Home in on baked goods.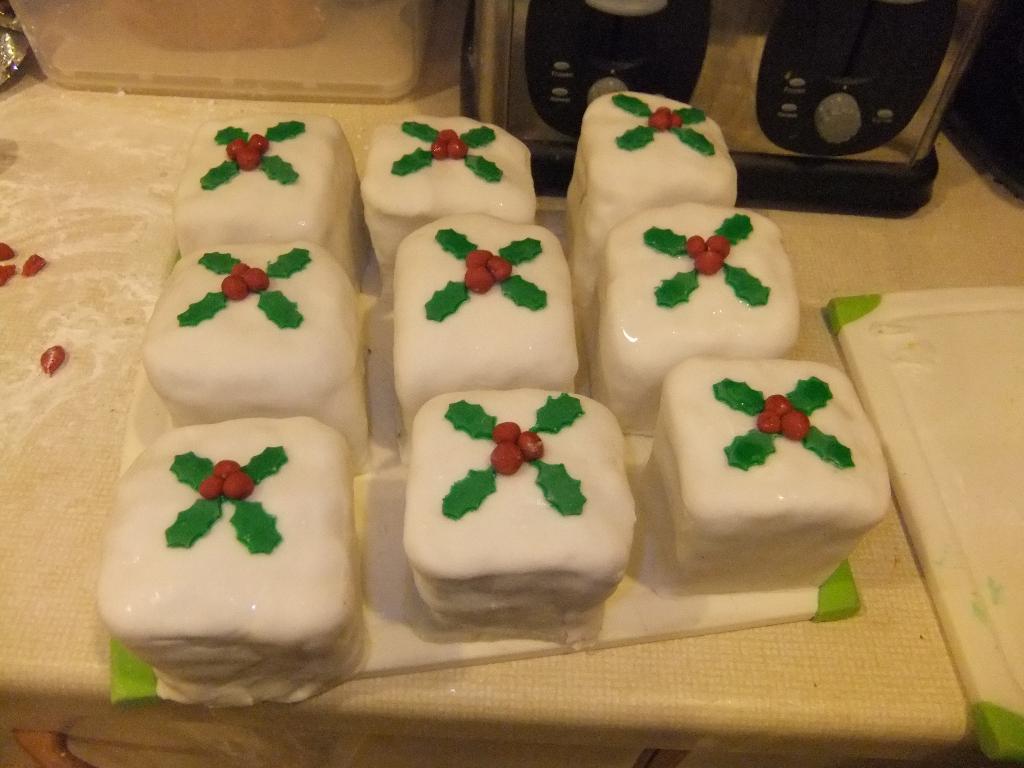
Homed in at crop(367, 121, 537, 277).
